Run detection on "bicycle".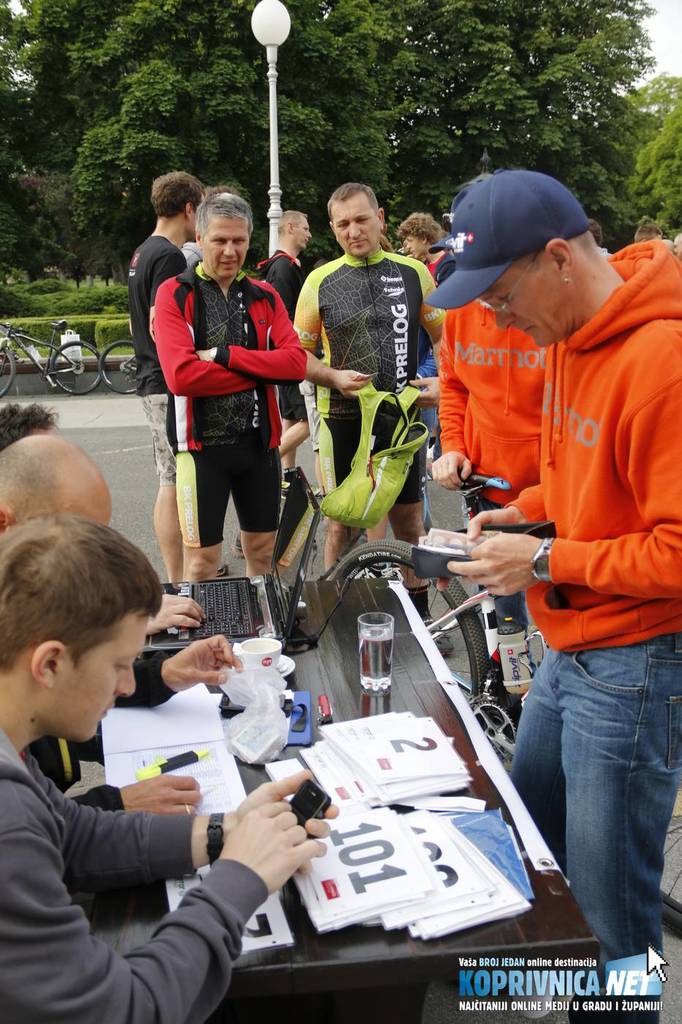
Result: x1=329 y1=470 x2=681 y2=941.
